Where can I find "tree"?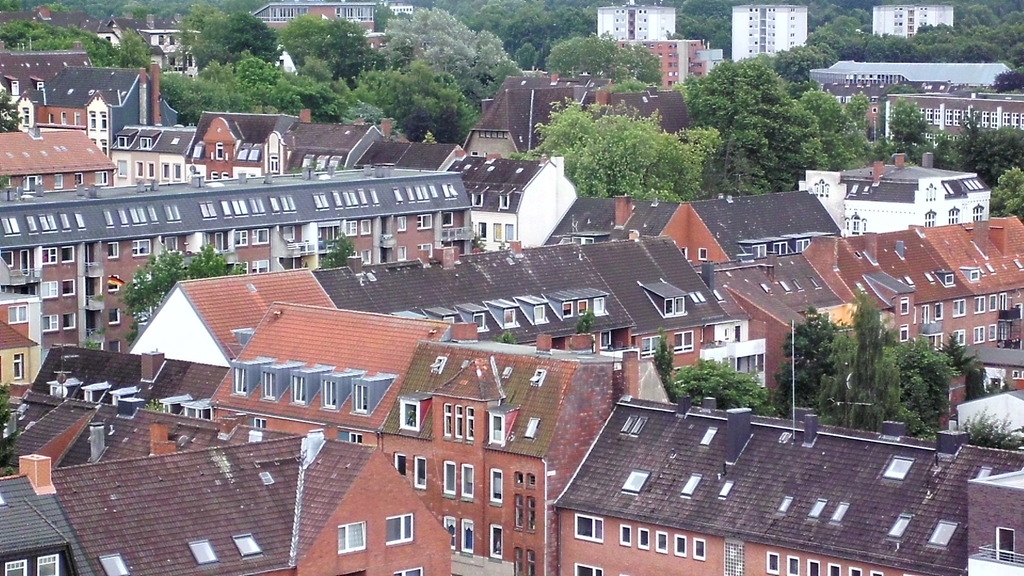
You can find it at bbox(824, 326, 852, 422).
